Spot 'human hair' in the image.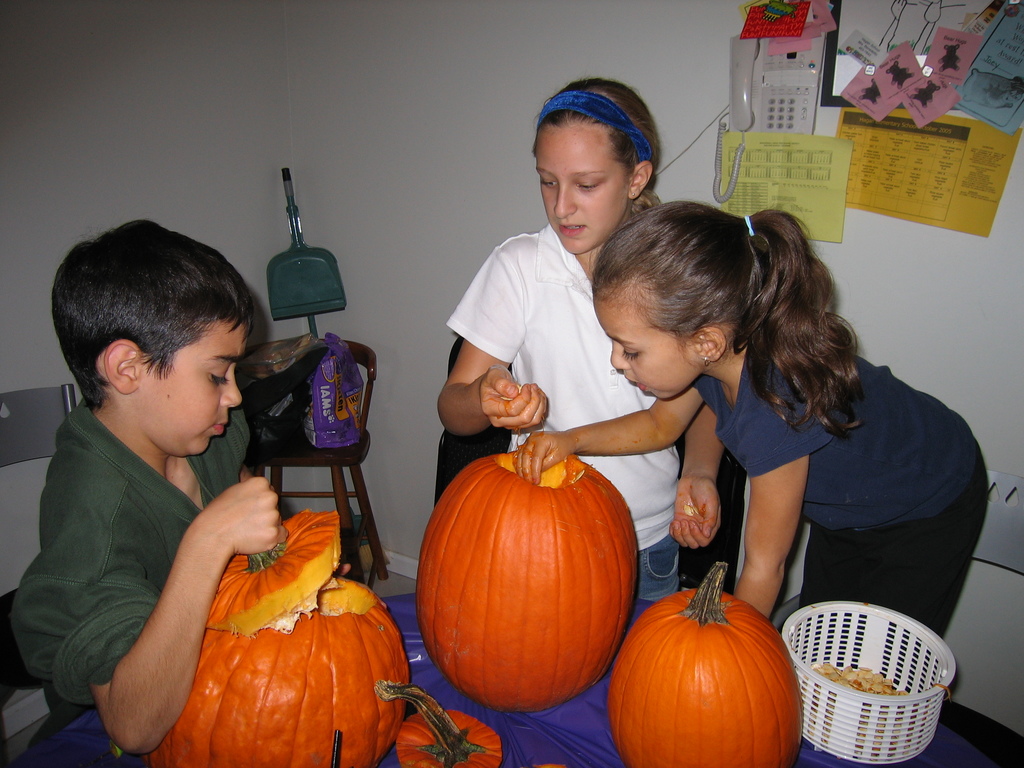
'human hair' found at box(536, 77, 664, 214).
